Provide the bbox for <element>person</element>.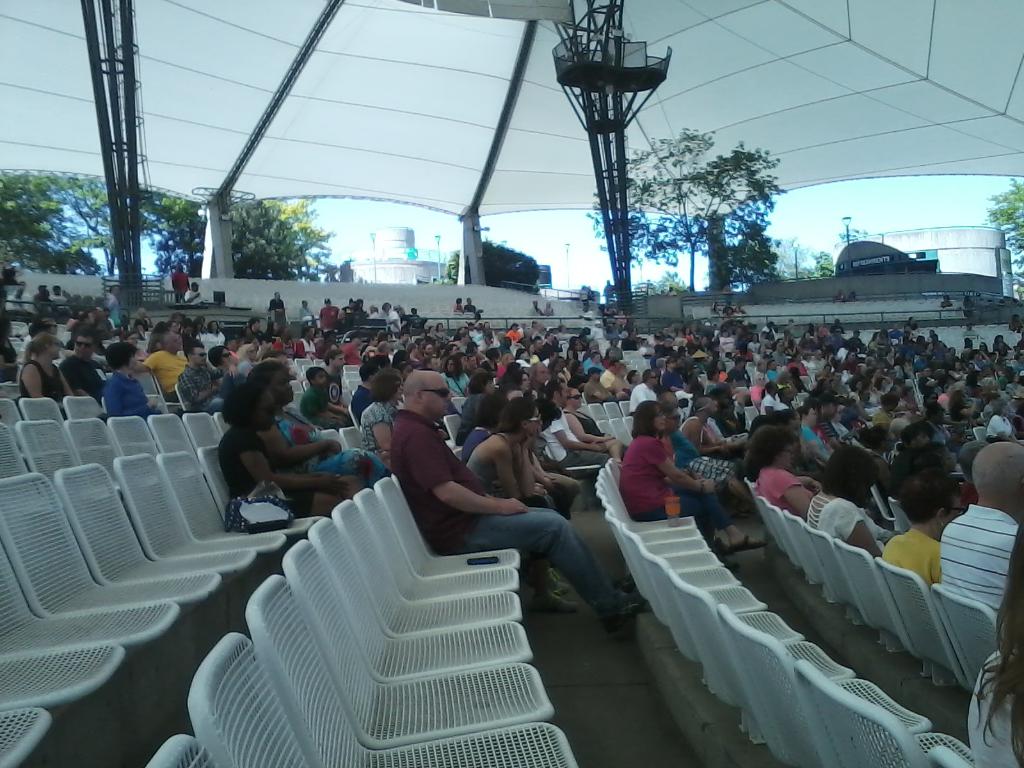
[left=74, top=321, right=119, bottom=404].
